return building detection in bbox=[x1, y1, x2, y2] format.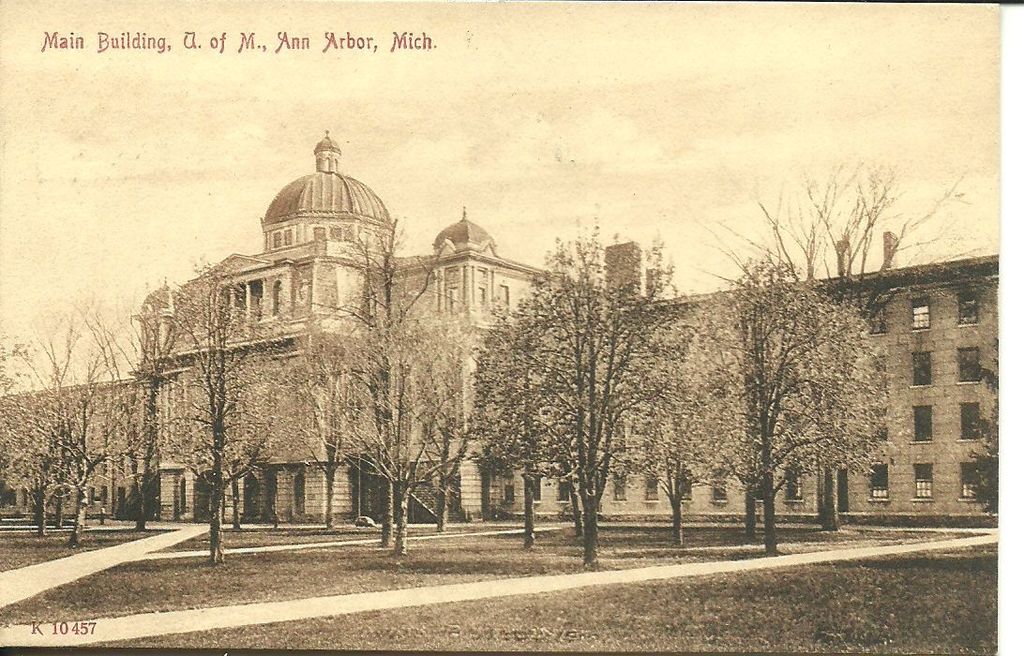
bbox=[0, 131, 1023, 530].
